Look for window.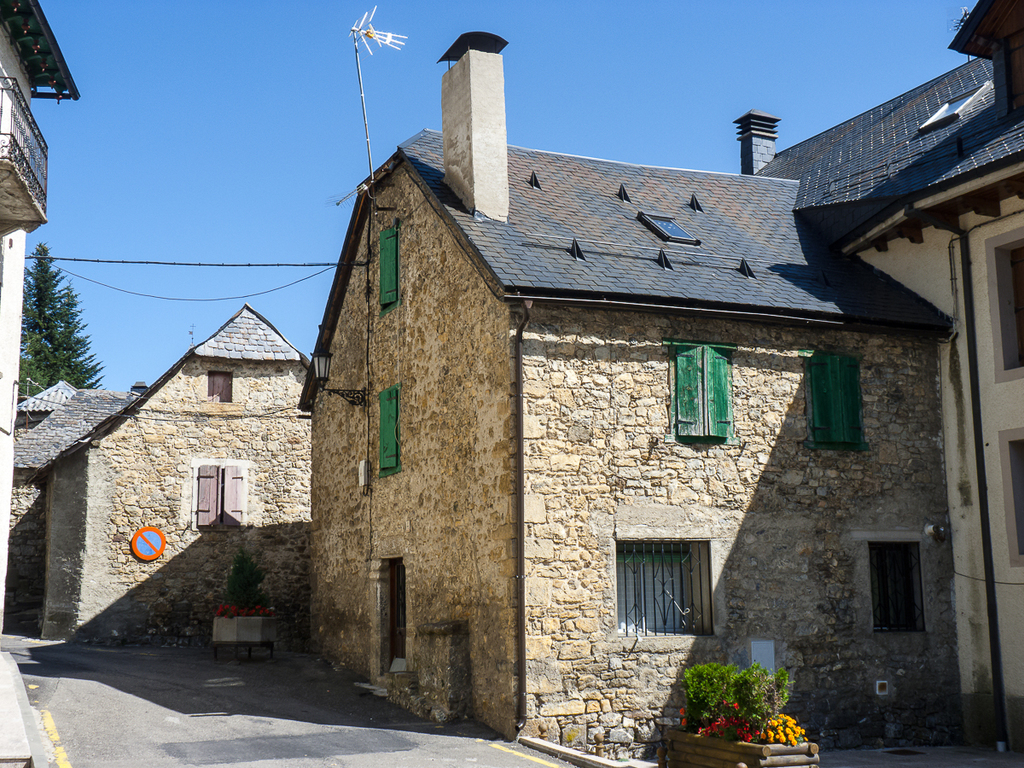
Found: [left=381, top=223, right=399, bottom=307].
